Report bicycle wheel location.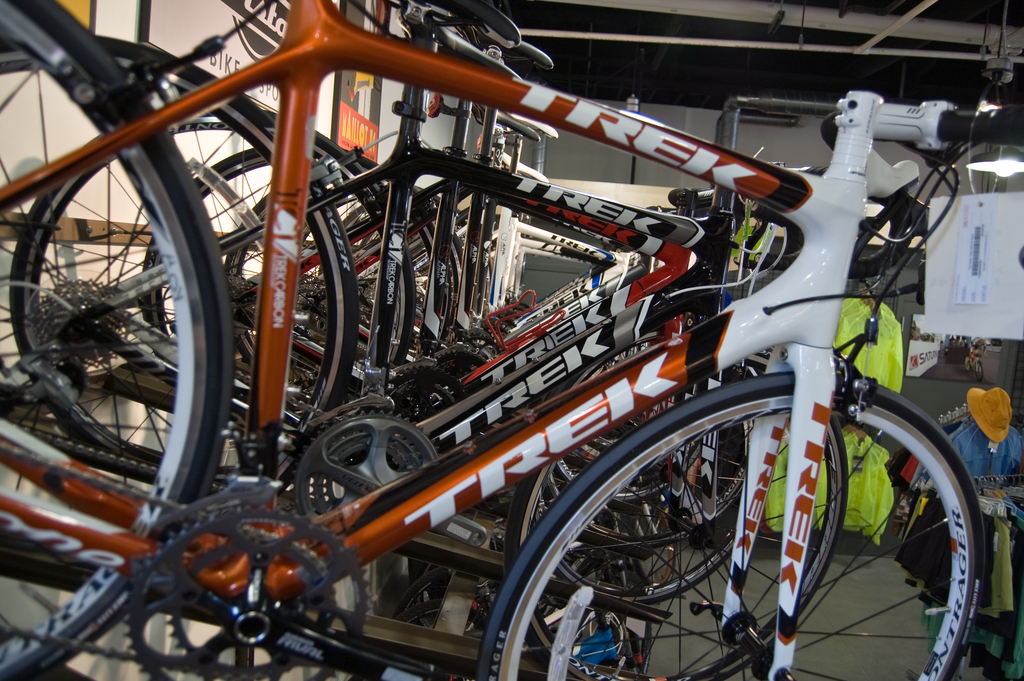
Report: bbox=[531, 371, 772, 612].
